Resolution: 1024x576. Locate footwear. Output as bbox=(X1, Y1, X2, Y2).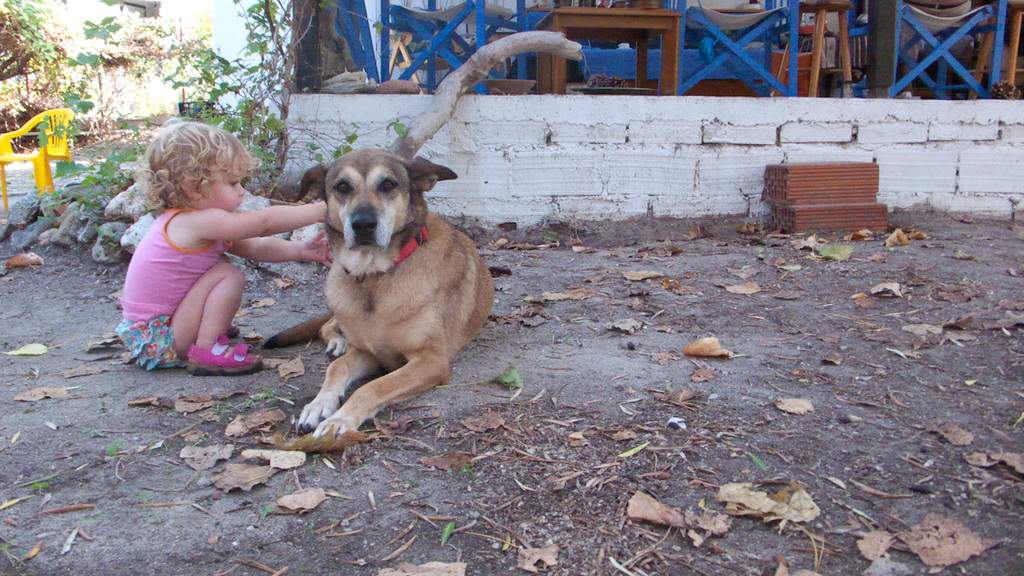
bbox=(172, 330, 251, 376).
